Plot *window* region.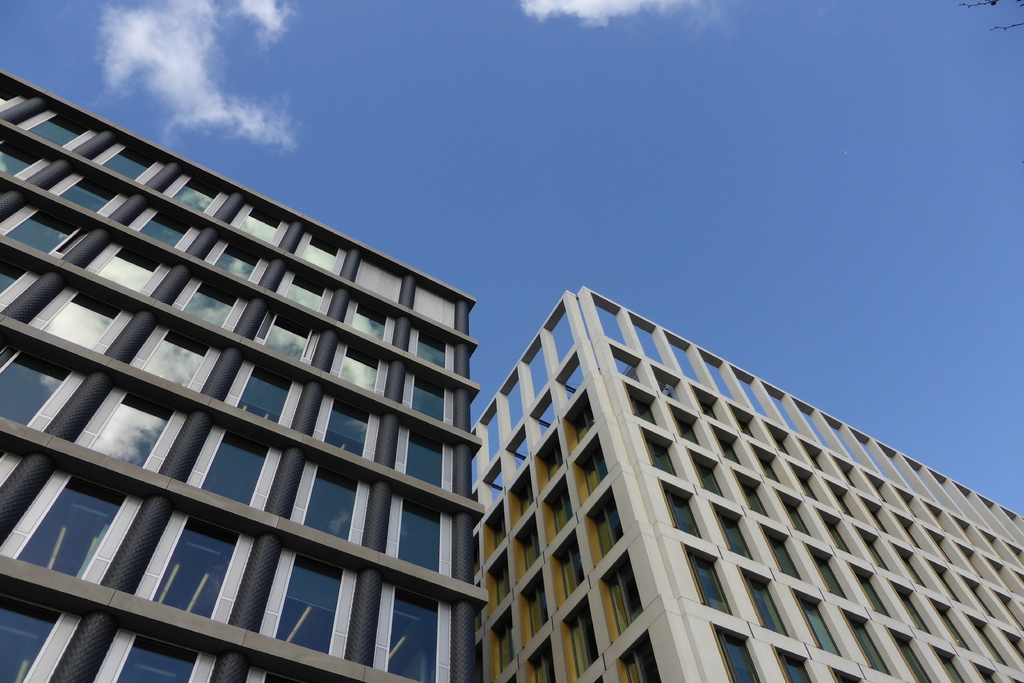
Plotted at x1=351, y1=299, x2=387, y2=338.
